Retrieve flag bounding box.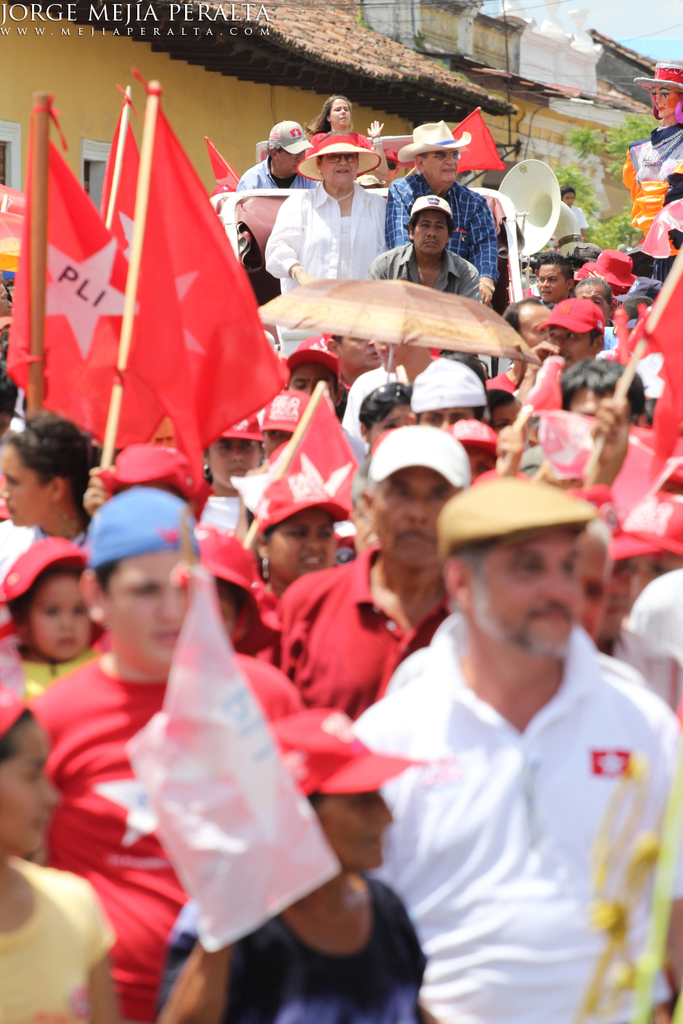
Bounding box: region(396, 107, 499, 171).
